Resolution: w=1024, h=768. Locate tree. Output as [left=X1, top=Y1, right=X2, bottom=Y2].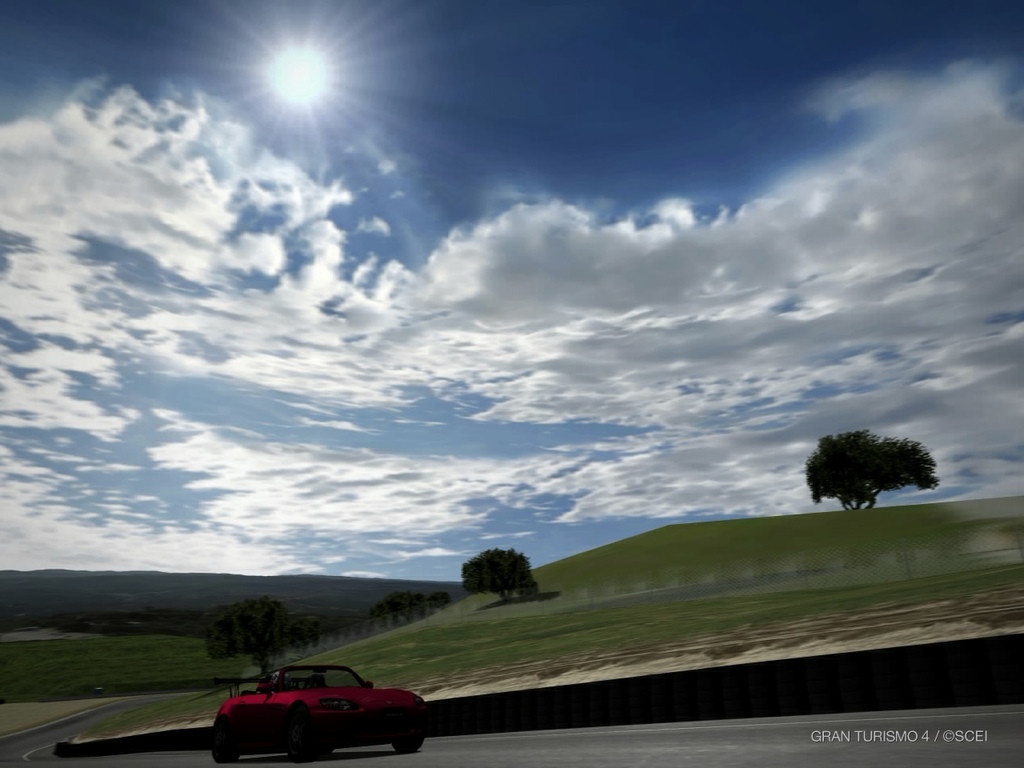
[left=425, top=590, right=451, bottom=618].
